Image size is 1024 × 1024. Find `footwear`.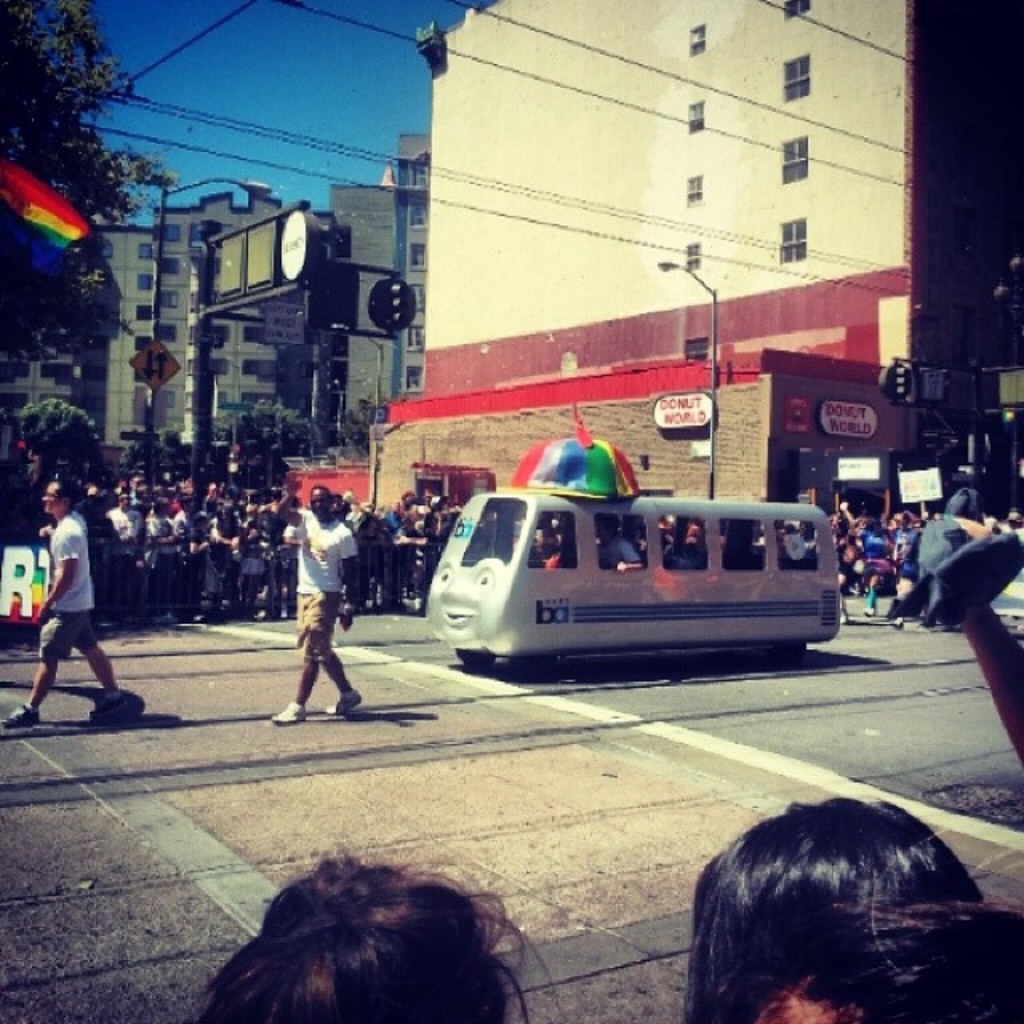
<region>277, 694, 307, 722</region>.
